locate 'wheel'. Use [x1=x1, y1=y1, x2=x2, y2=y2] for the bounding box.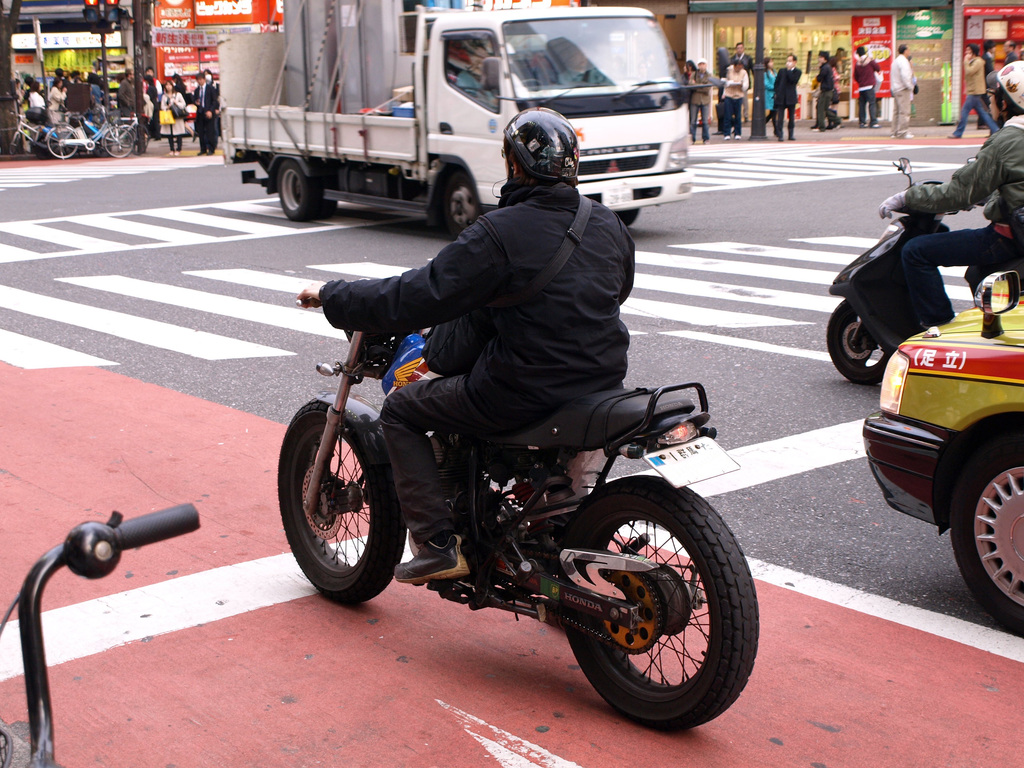
[x1=276, y1=393, x2=410, y2=605].
